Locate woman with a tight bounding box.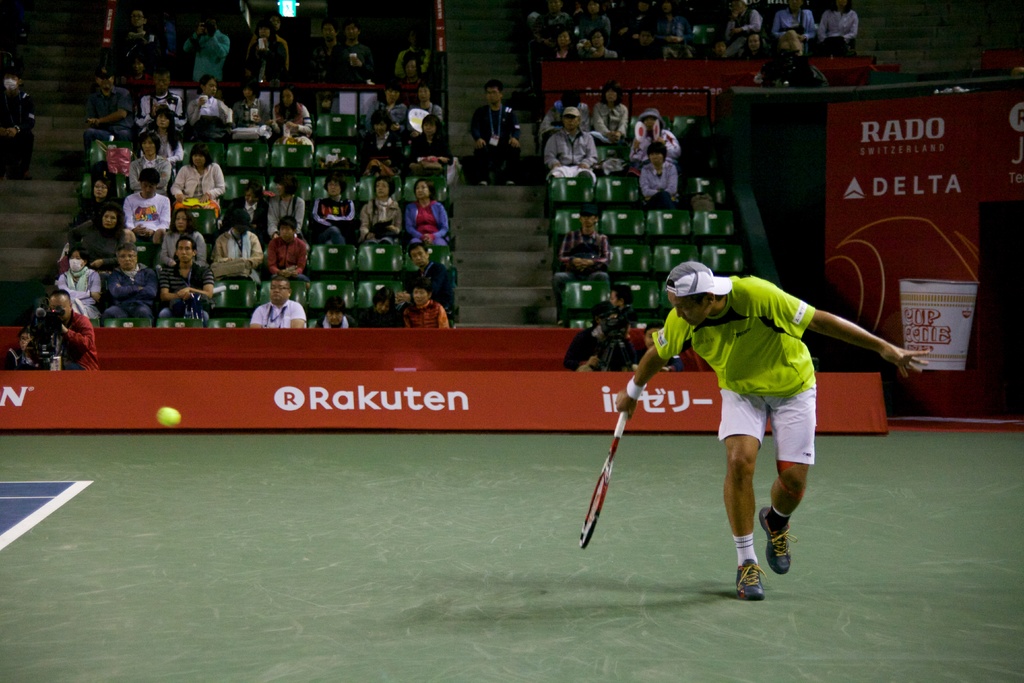
<region>584, 285, 630, 381</region>.
